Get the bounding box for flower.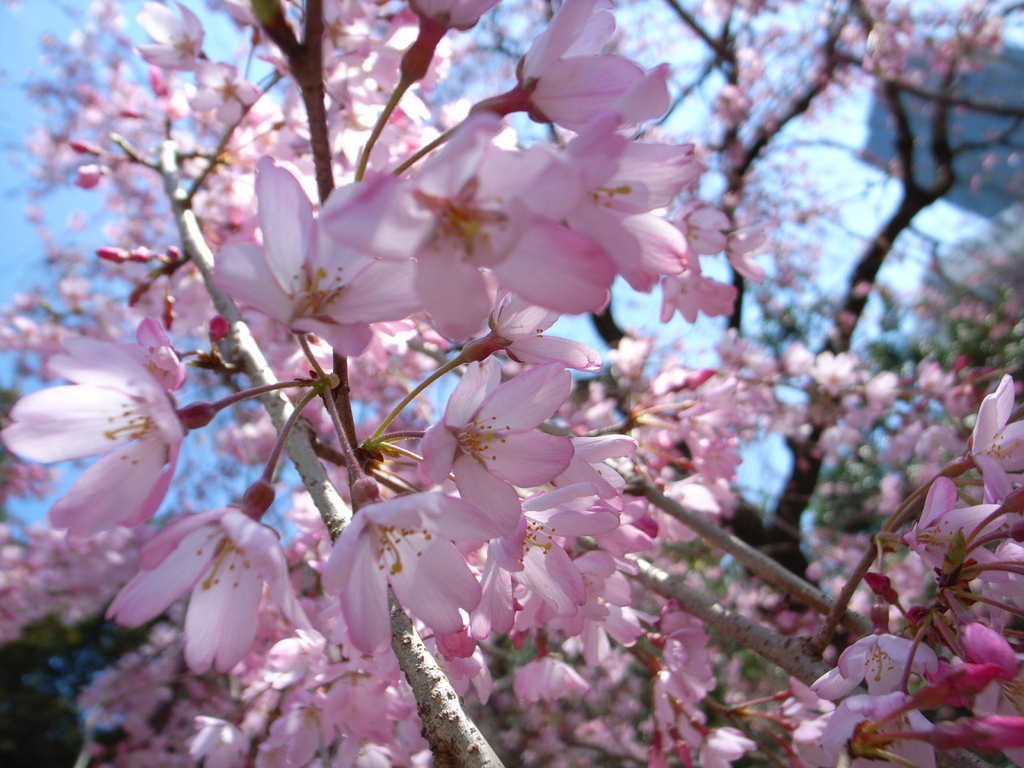
904/474/1022/563.
